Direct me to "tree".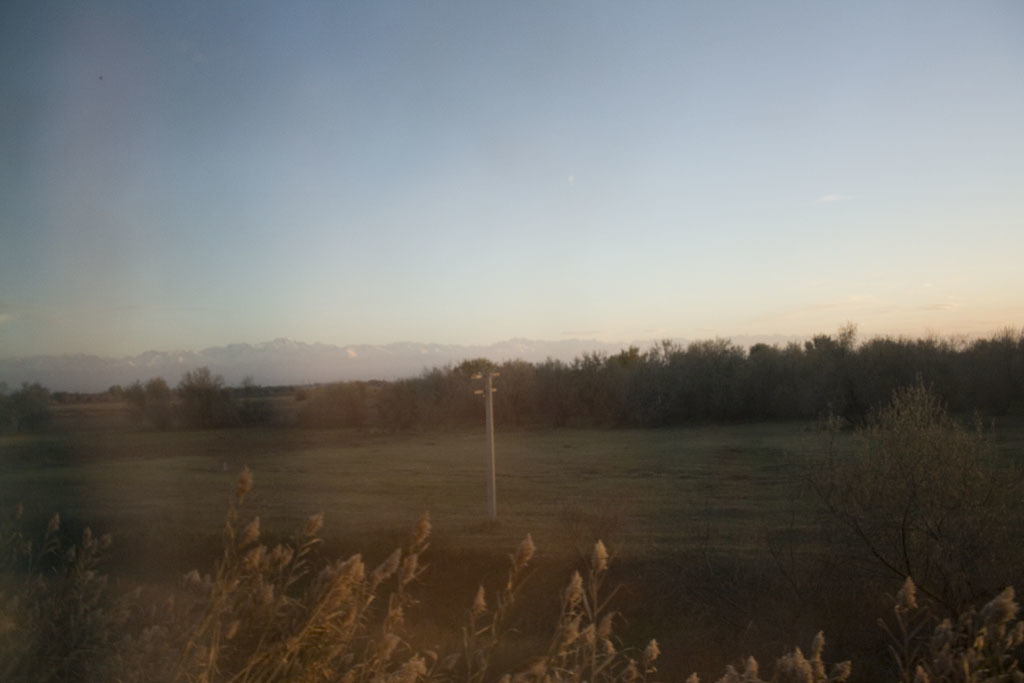
Direction: locate(821, 341, 989, 611).
